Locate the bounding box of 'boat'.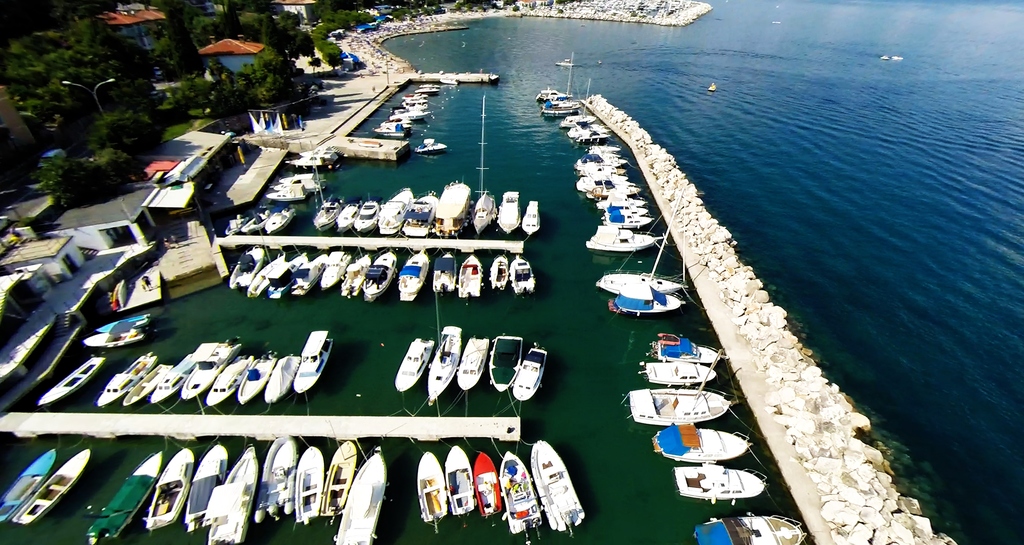
Bounding box: [x1=649, y1=428, x2=750, y2=455].
